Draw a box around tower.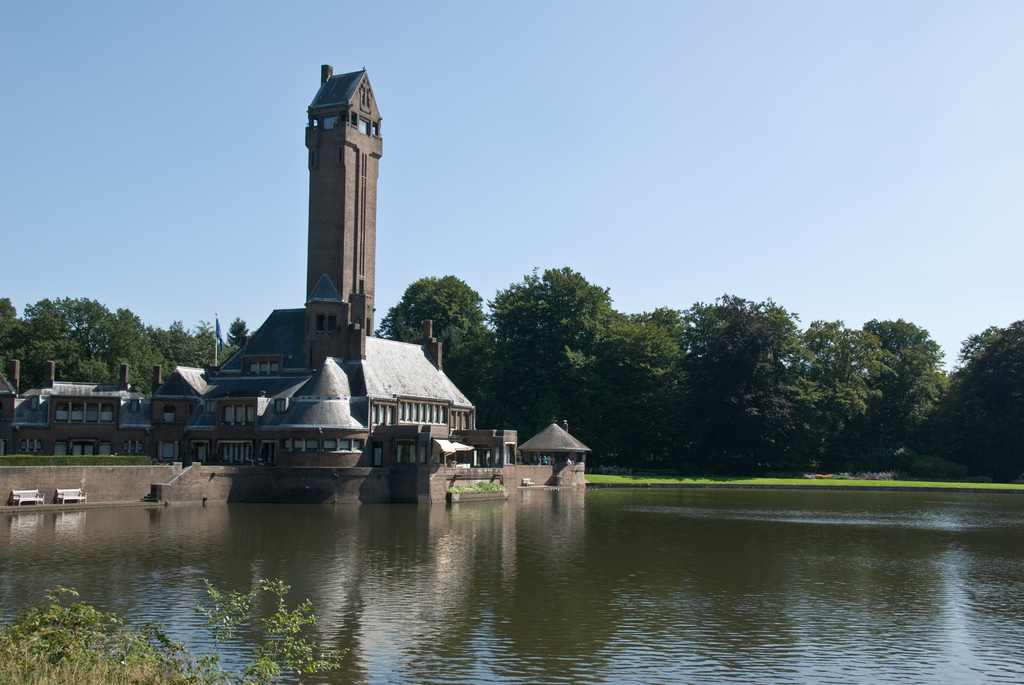
{"left": 304, "top": 58, "right": 382, "bottom": 336}.
